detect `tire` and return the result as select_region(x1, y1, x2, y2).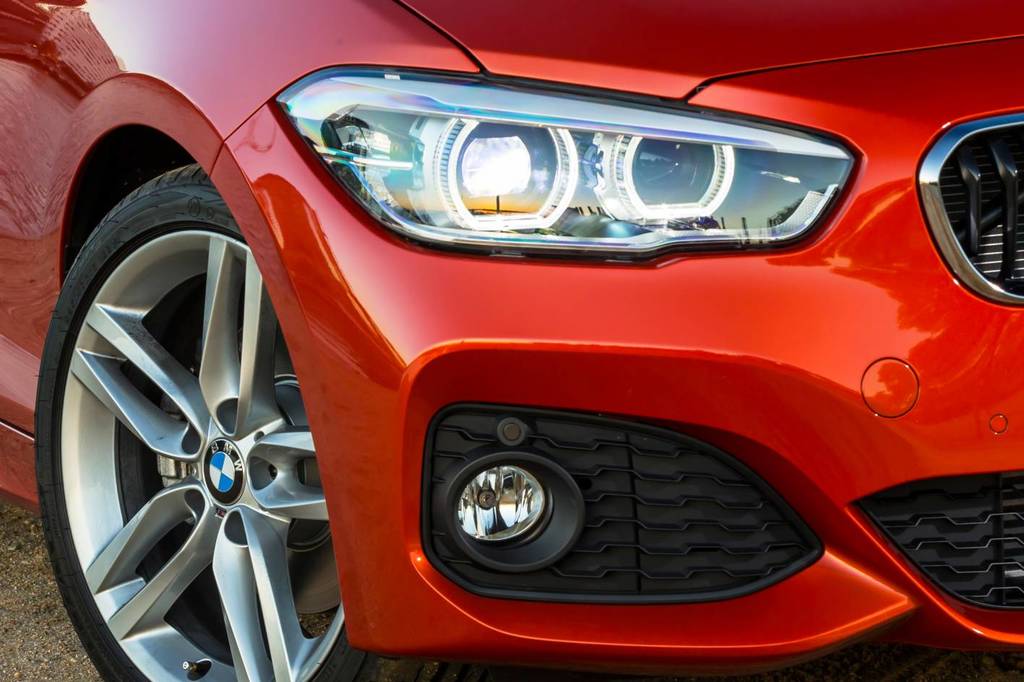
select_region(44, 110, 326, 681).
